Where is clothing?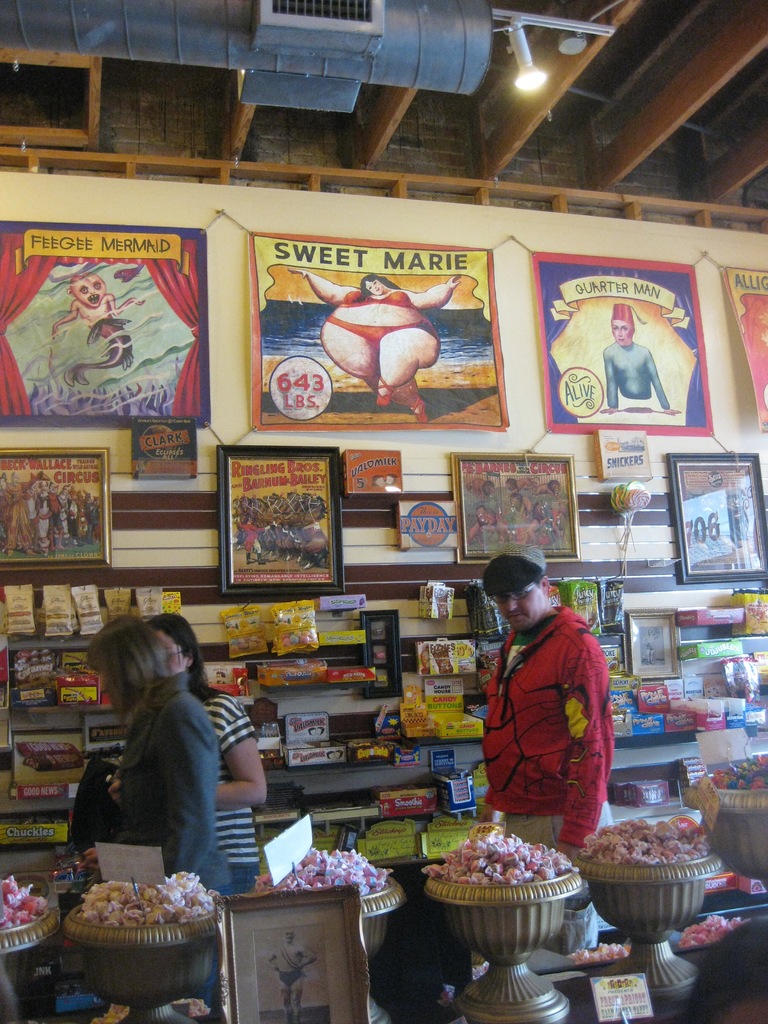
box(114, 673, 229, 899).
